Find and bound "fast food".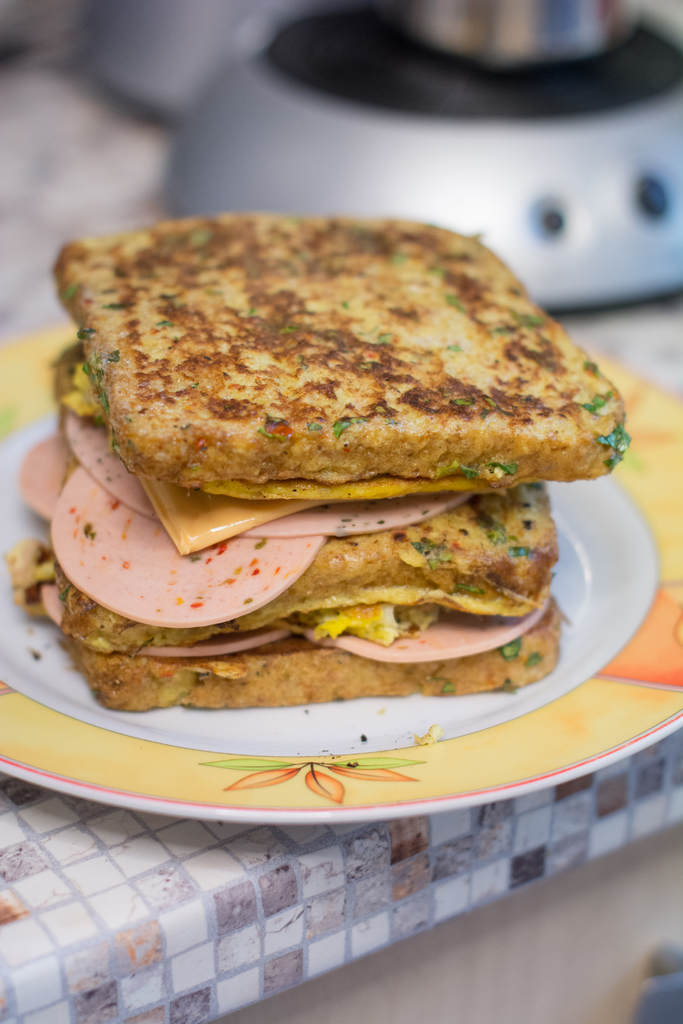
Bound: <bbox>4, 209, 628, 708</bbox>.
